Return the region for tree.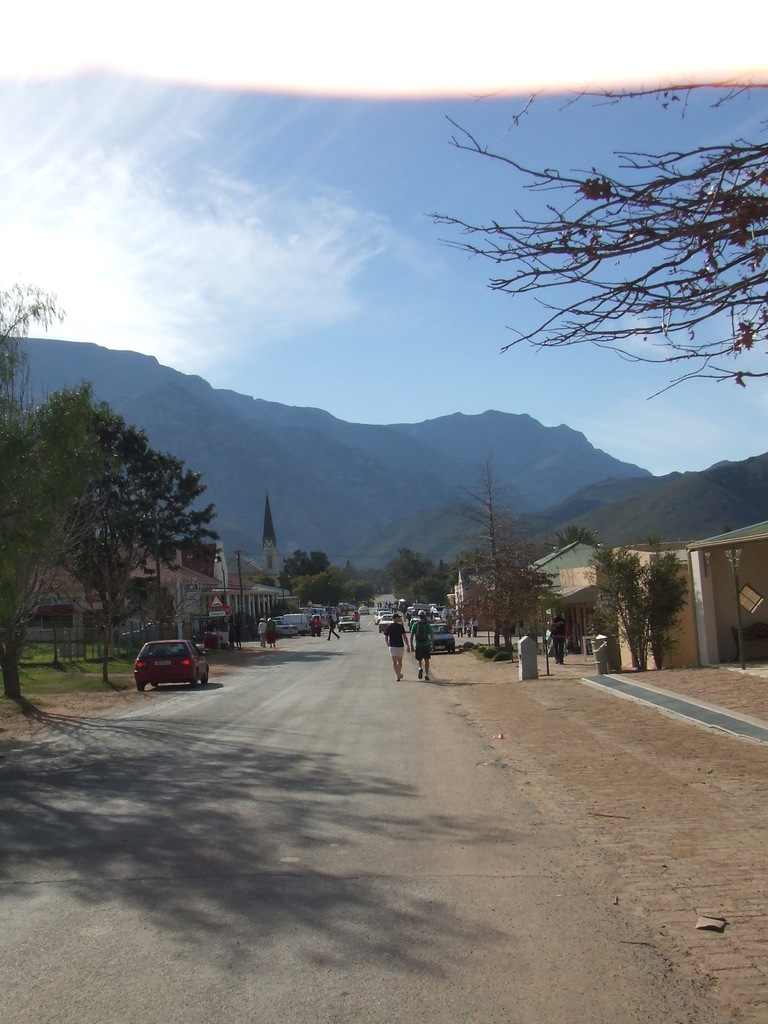
bbox=(31, 419, 219, 706).
